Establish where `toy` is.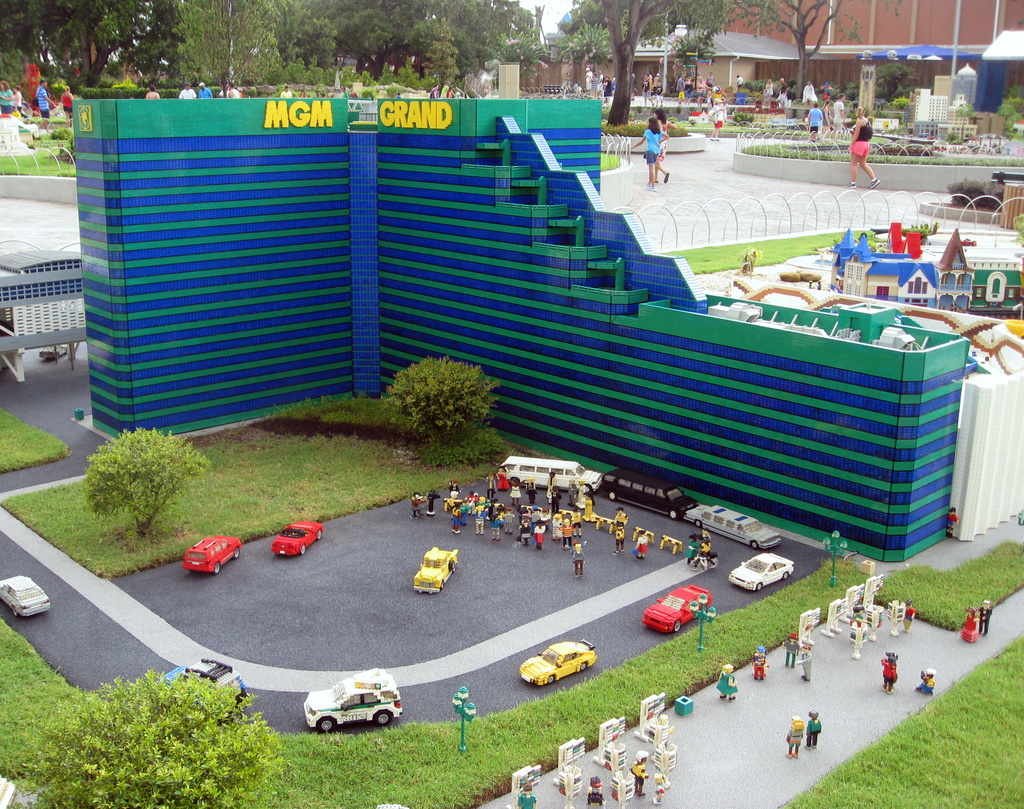
Established at pyautogui.locateOnScreen(631, 525, 655, 545).
